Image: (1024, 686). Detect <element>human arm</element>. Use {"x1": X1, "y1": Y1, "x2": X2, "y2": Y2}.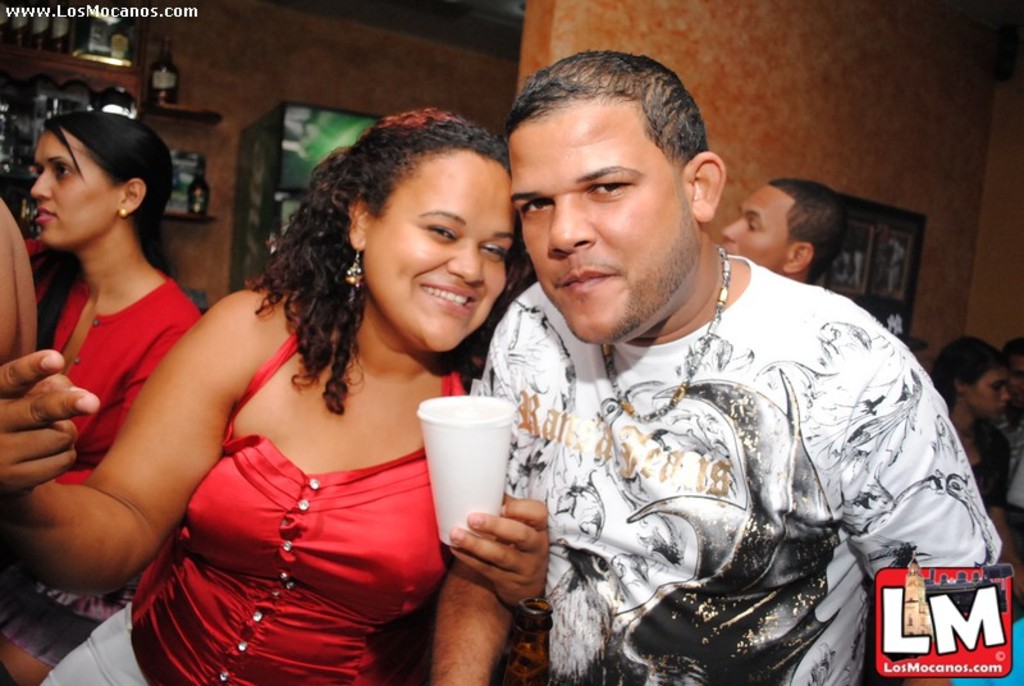
{"x1": 49, "y1": 308, "x2": 229, "y2": 585}.
